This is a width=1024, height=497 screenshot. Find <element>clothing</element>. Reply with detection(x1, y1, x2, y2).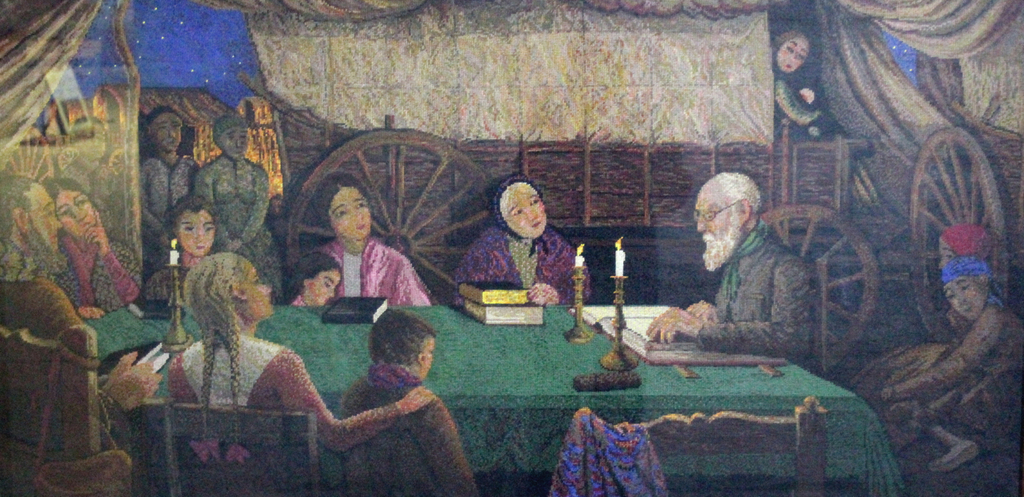
detection(702, 219, 810, 361).
